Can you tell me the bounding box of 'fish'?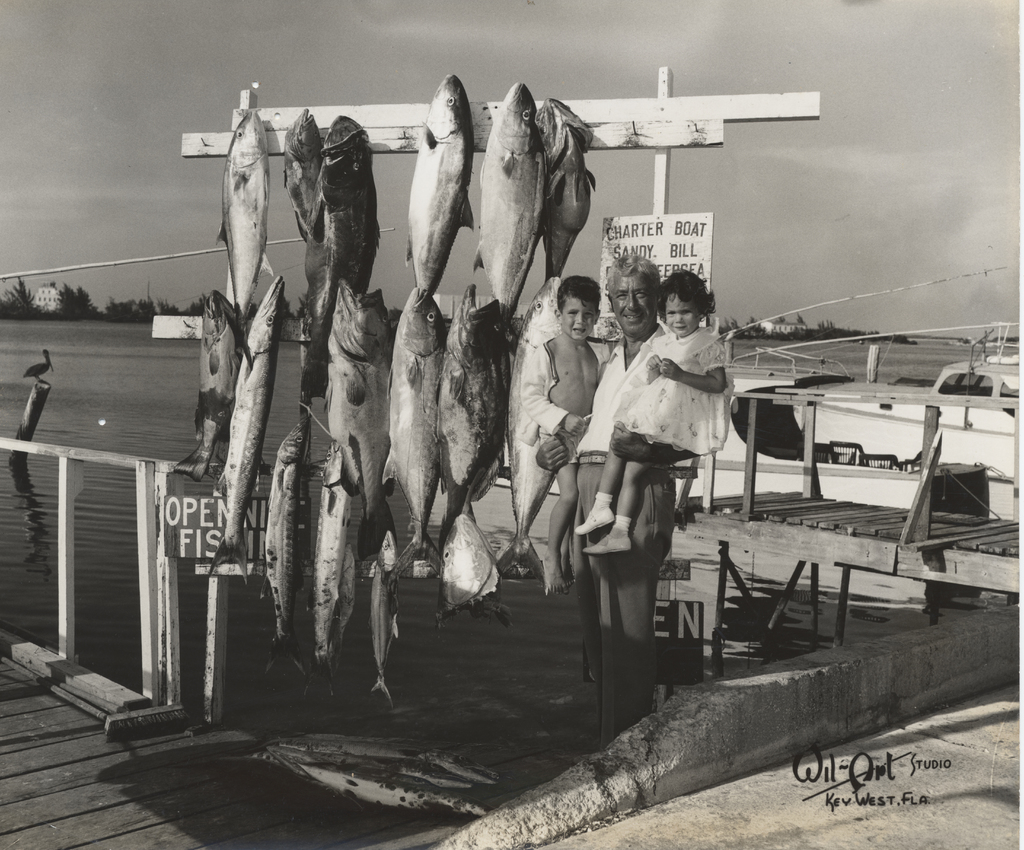
[263, 411, 307, 676].
